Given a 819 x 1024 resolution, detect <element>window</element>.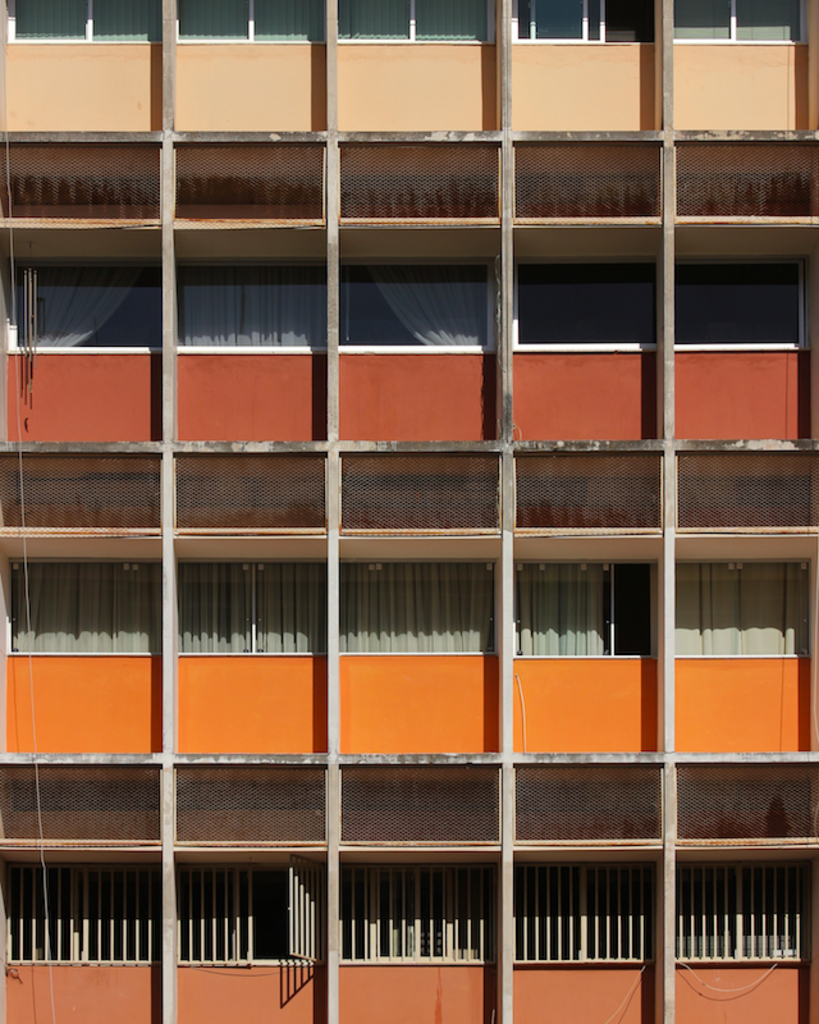
detection(677, 863, 806, 968).
